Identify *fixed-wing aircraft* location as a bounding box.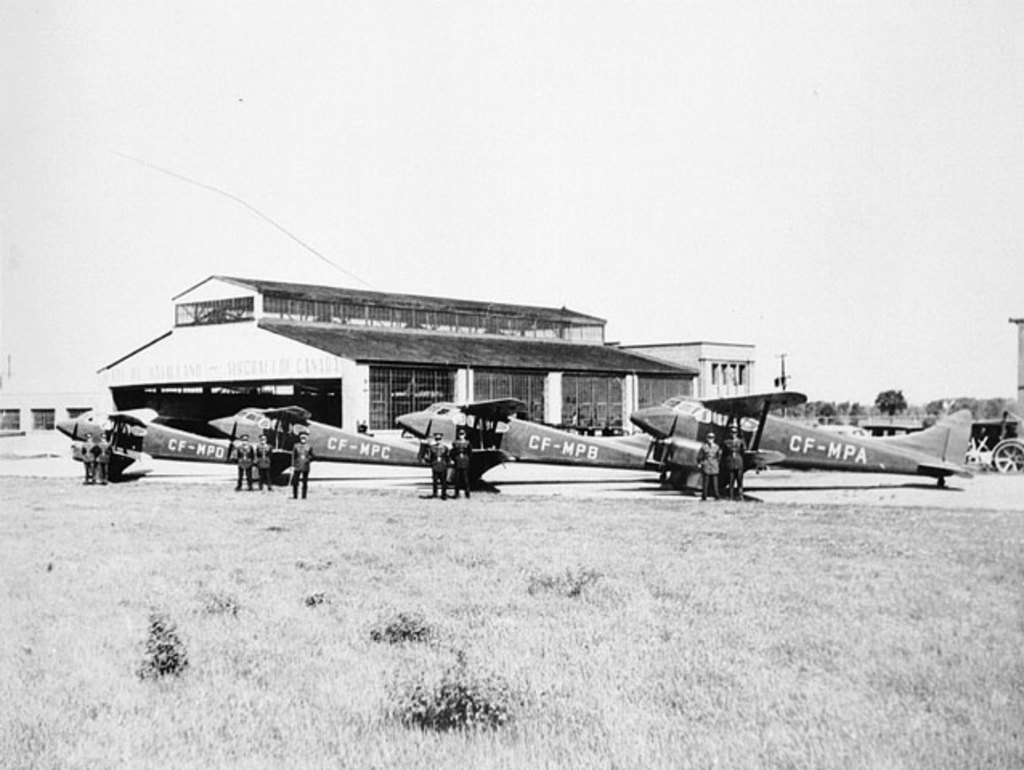
bbox(58, 406, 252, 473).
